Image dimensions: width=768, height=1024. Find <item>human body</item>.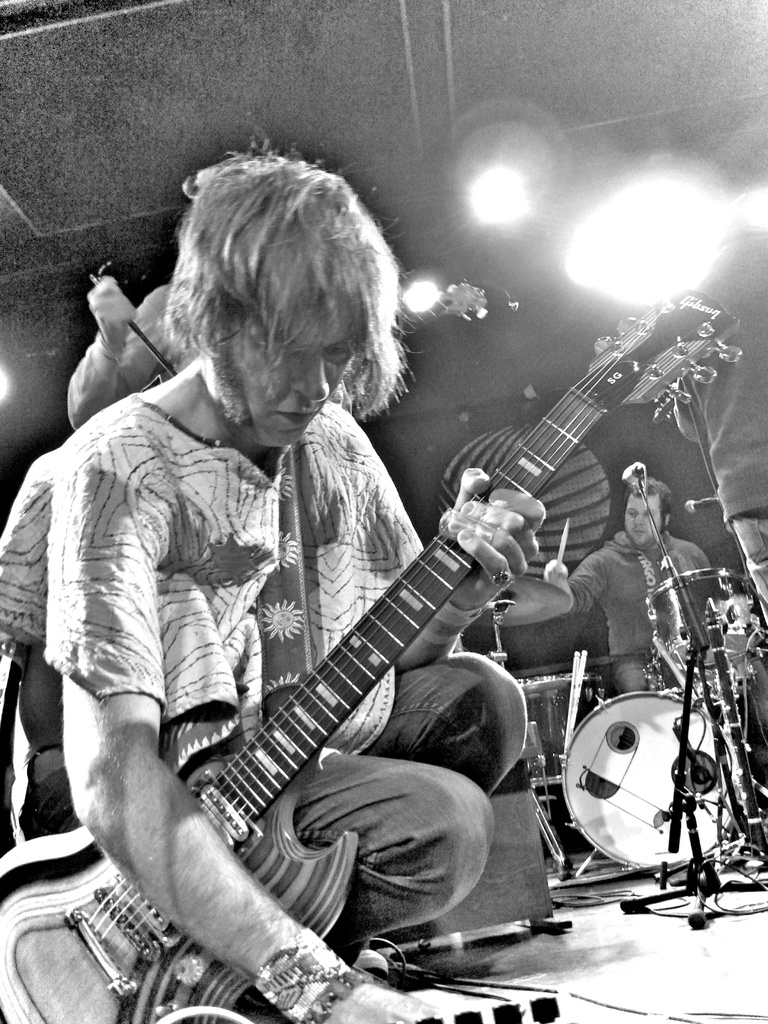
537, 533, 717, 704.
